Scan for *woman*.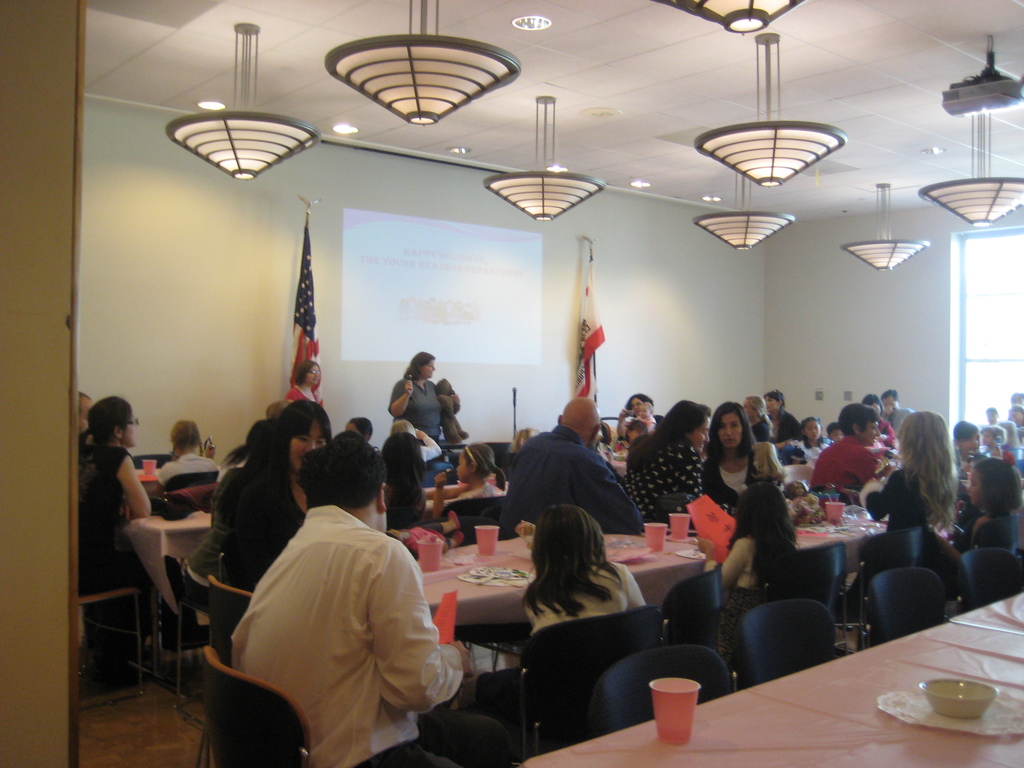
Scan result: [x1=808, y1=403, x2=890, y2=488].
